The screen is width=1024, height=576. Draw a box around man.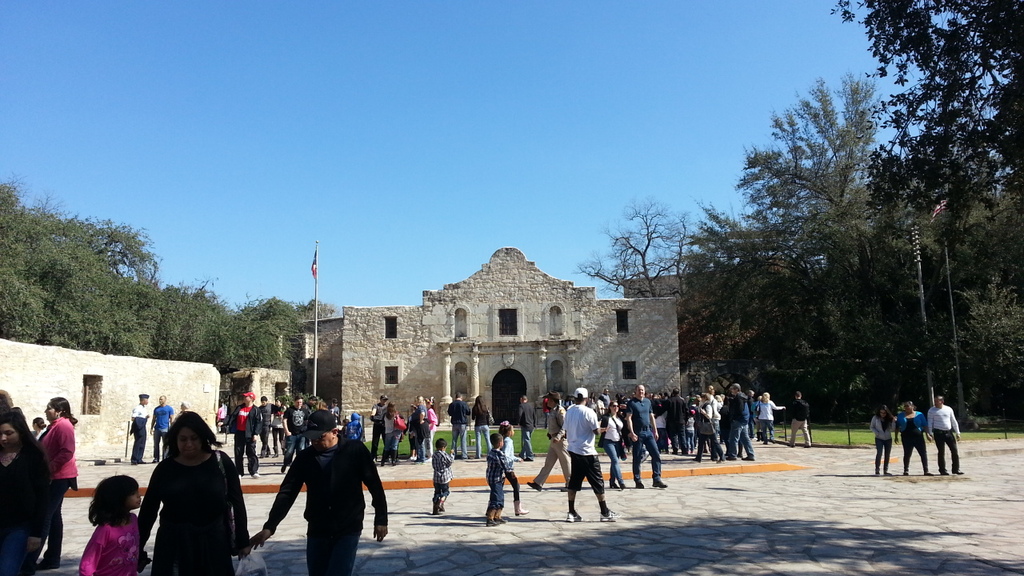
<region>525, 392, 574, 491</region>.
